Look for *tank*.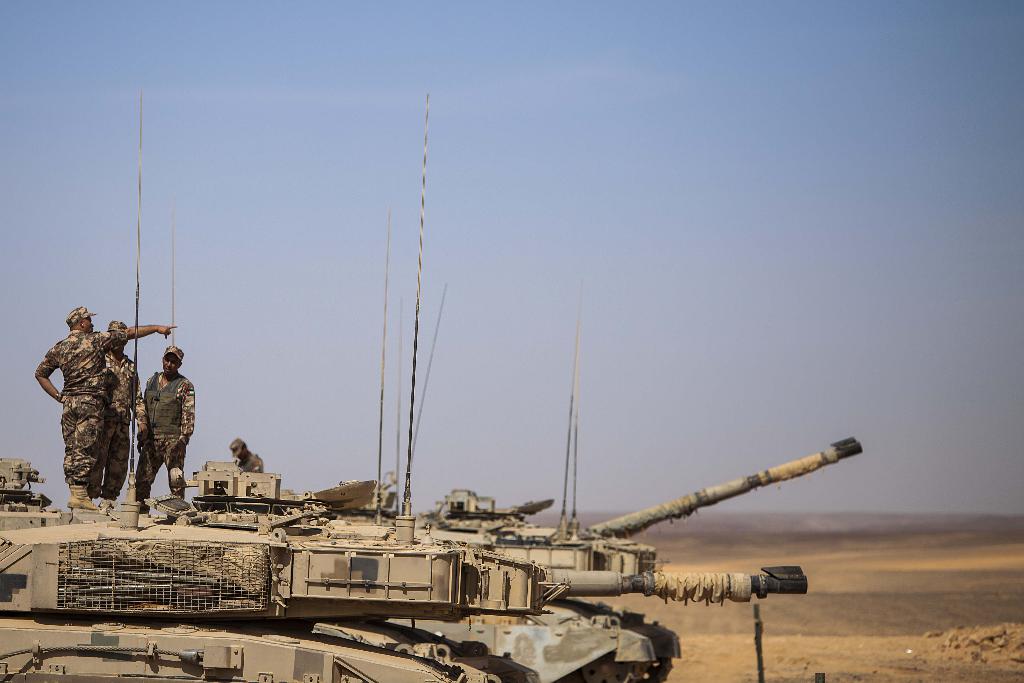
Found: Rect(0, 81, 810, 682).
